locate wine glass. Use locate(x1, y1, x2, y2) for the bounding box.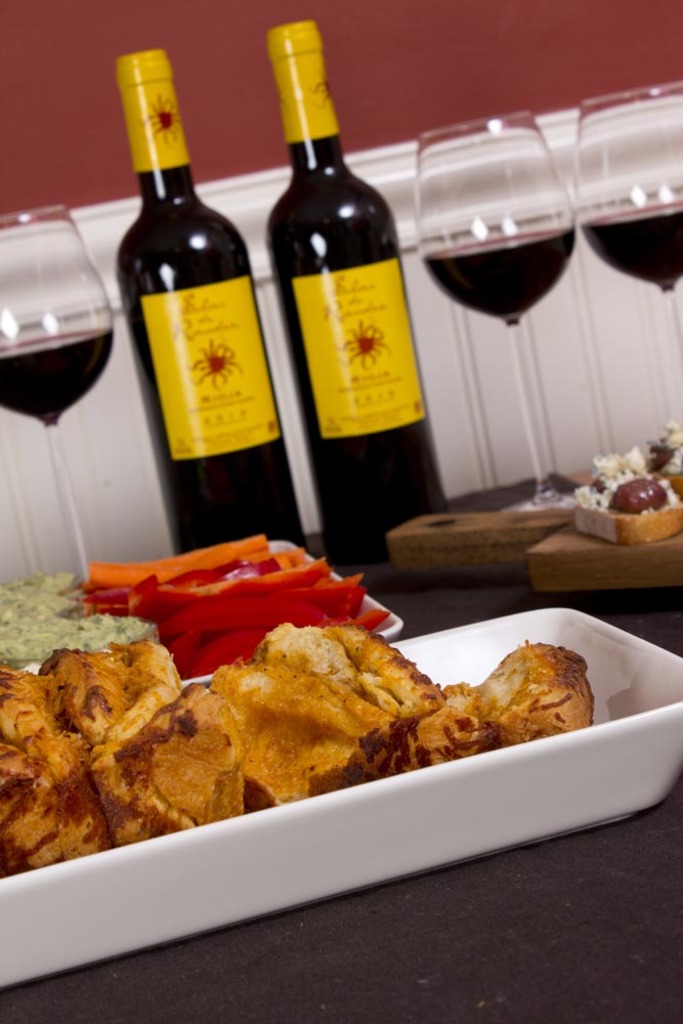
locate(0, 200, 118, 601).
